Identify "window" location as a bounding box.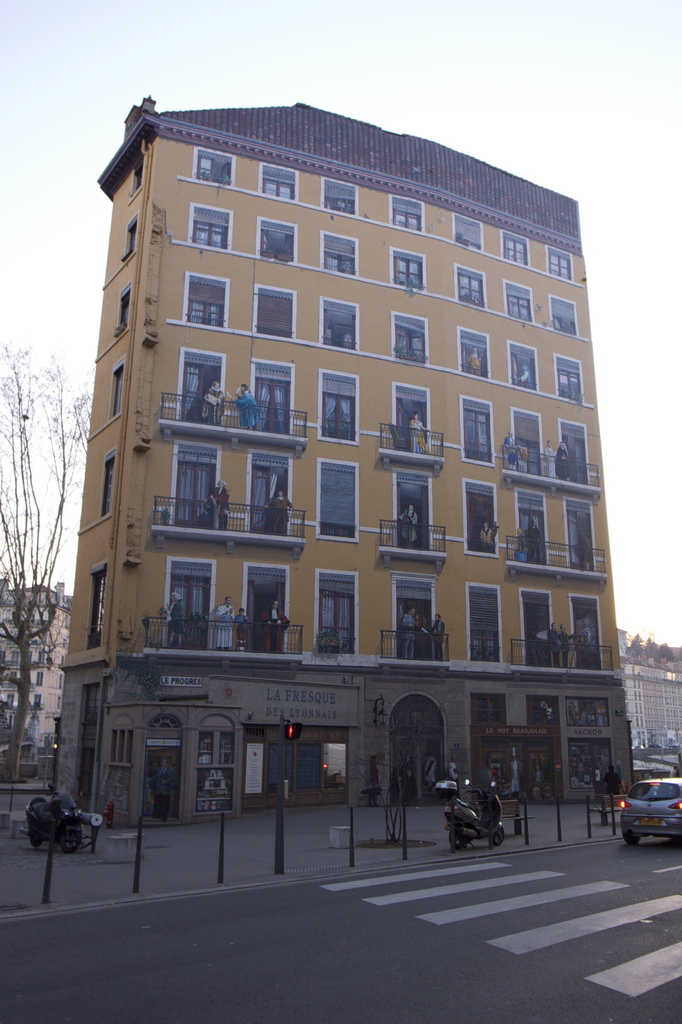
rect(193, 147, 235, 193).
